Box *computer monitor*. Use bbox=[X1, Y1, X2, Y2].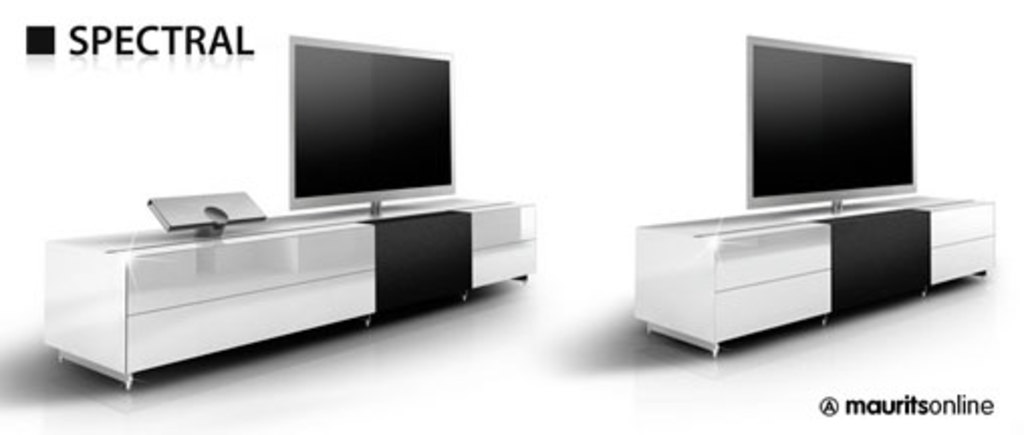
bbox=[736, 36, 927, 218].
